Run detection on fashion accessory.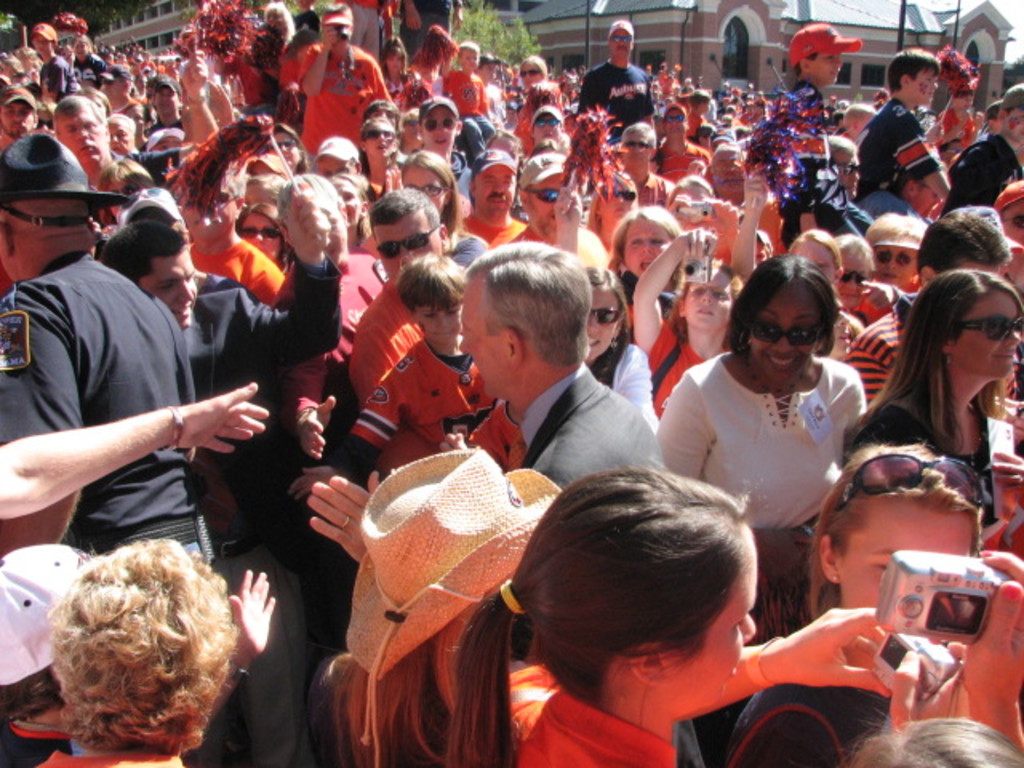
Result: left=154, top=406, right=189, bottom=450.
